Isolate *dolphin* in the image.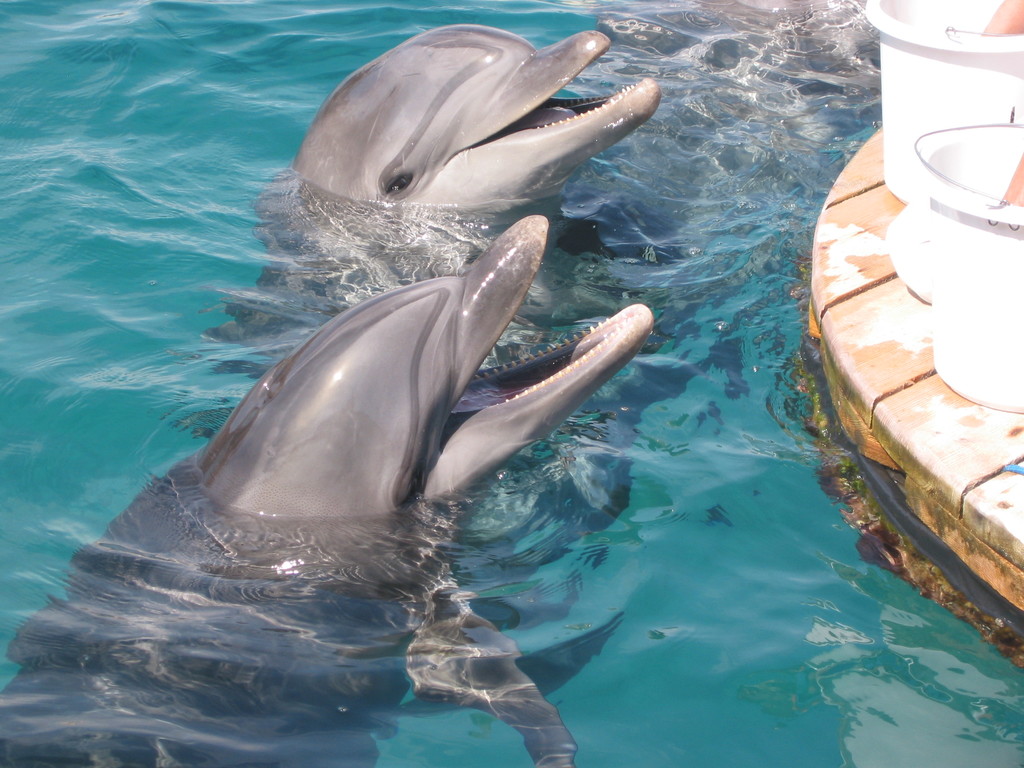
Isolated region: box(200, 22, 663, 463).
